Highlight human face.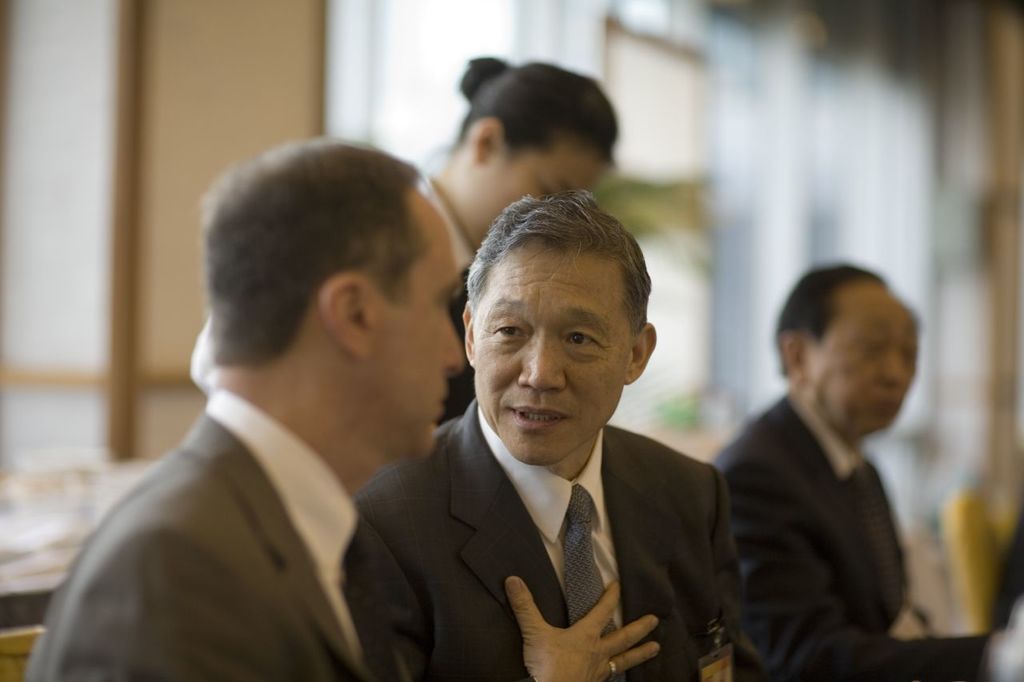
Highlighted region: BBox(812, 315, 920, 430).
